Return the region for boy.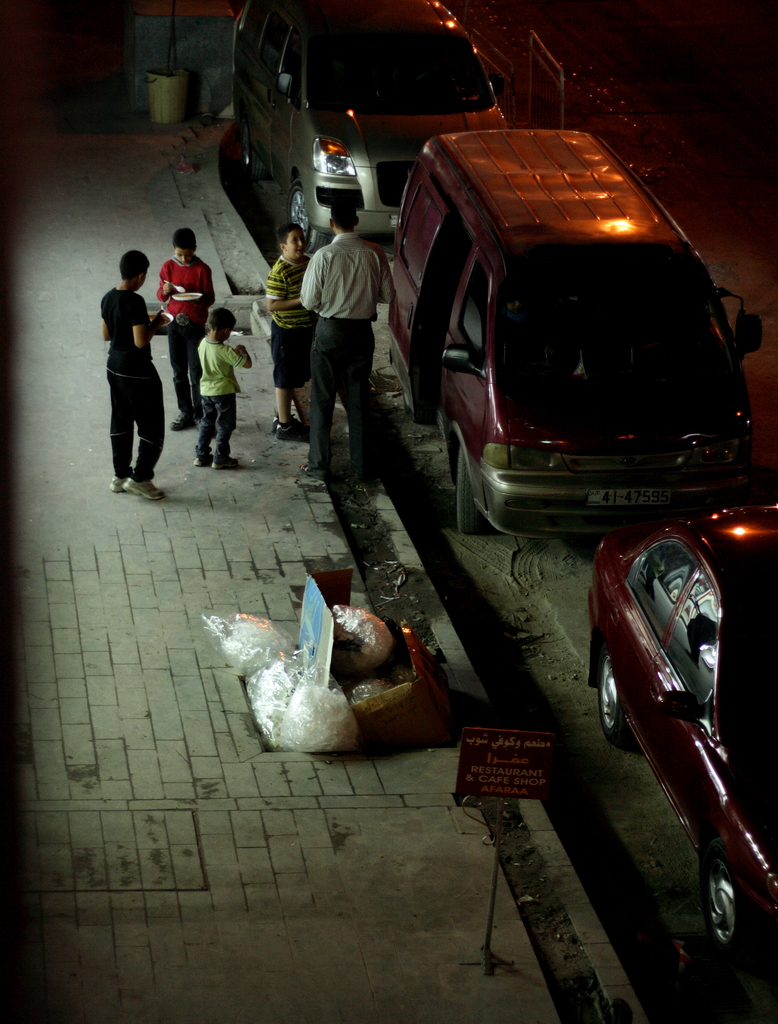
<region>267, 220, 309, 439</region>.
